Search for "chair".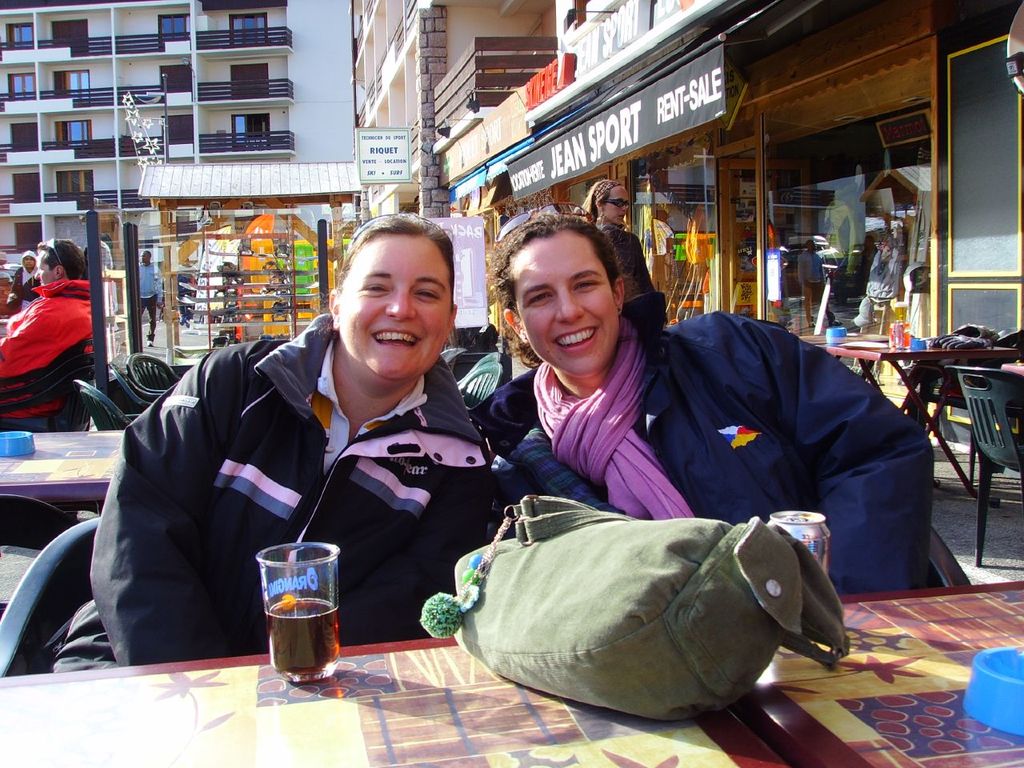
Found at <bbox>460, 349, 502, 378</bbox>.
